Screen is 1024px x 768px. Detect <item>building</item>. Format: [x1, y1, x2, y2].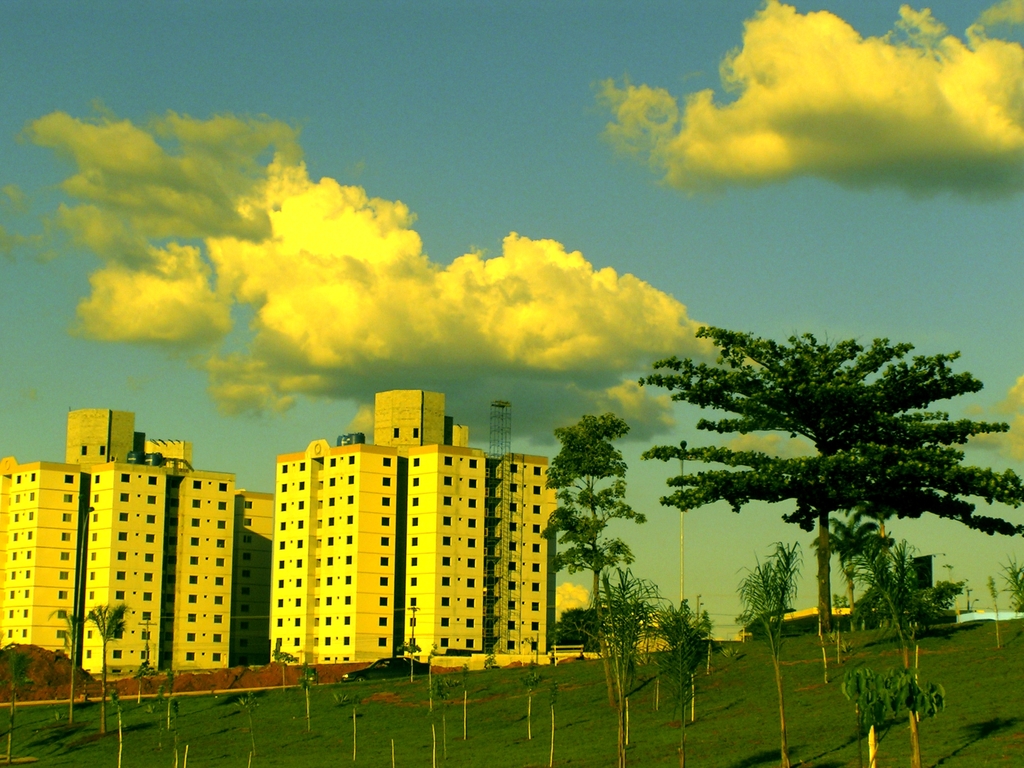
[231, 490, 281, 669].
